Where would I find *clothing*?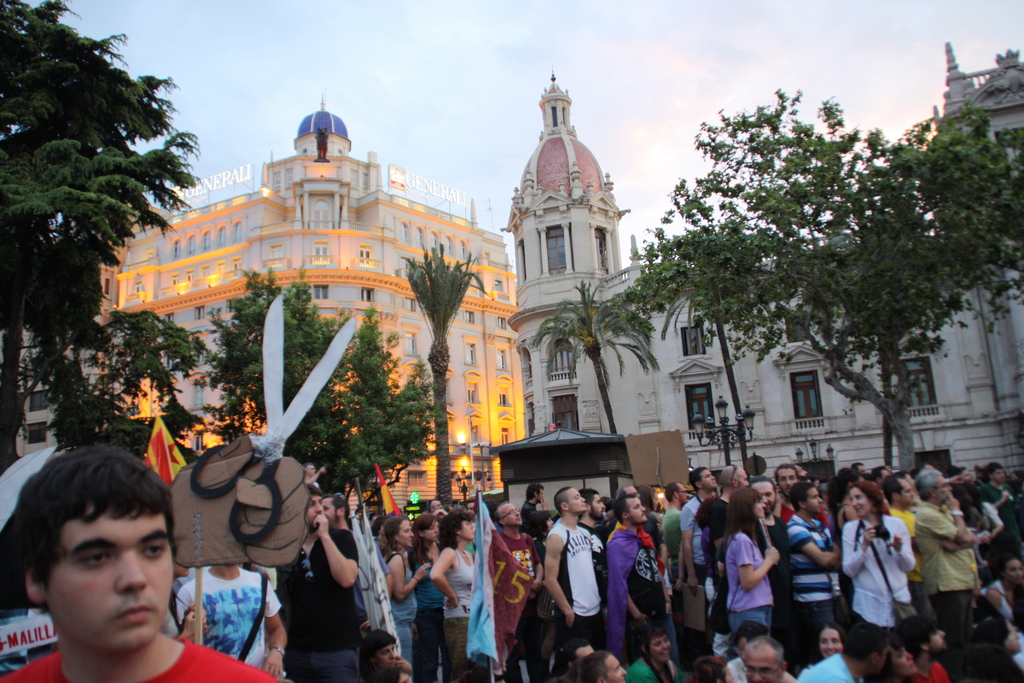
At rect(725, 650, 803, 682).
